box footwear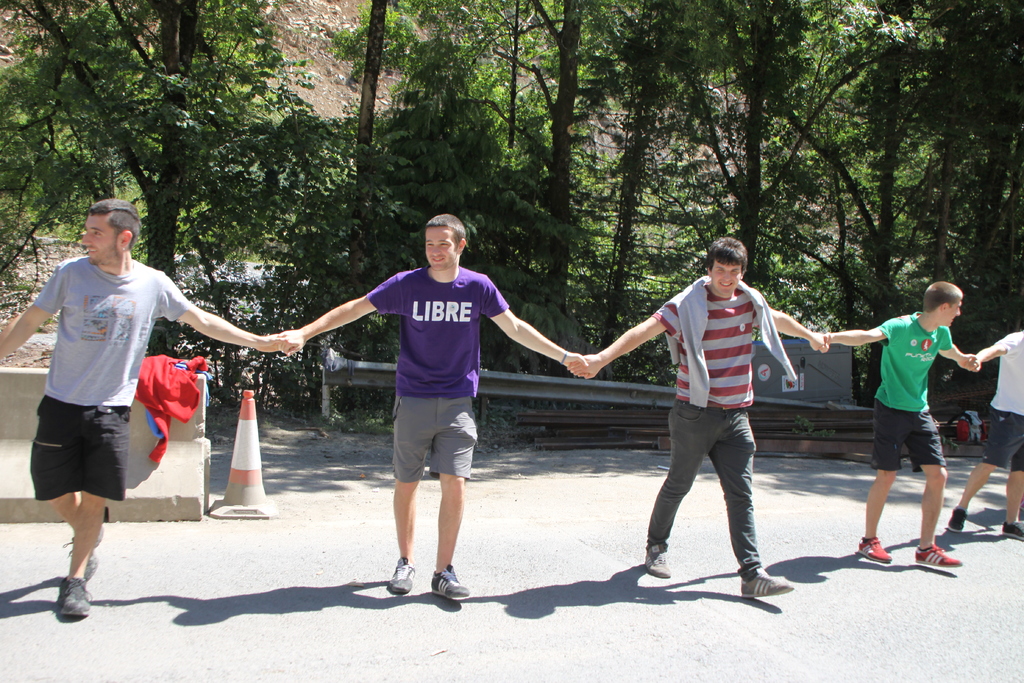
1000/518/1023/541
